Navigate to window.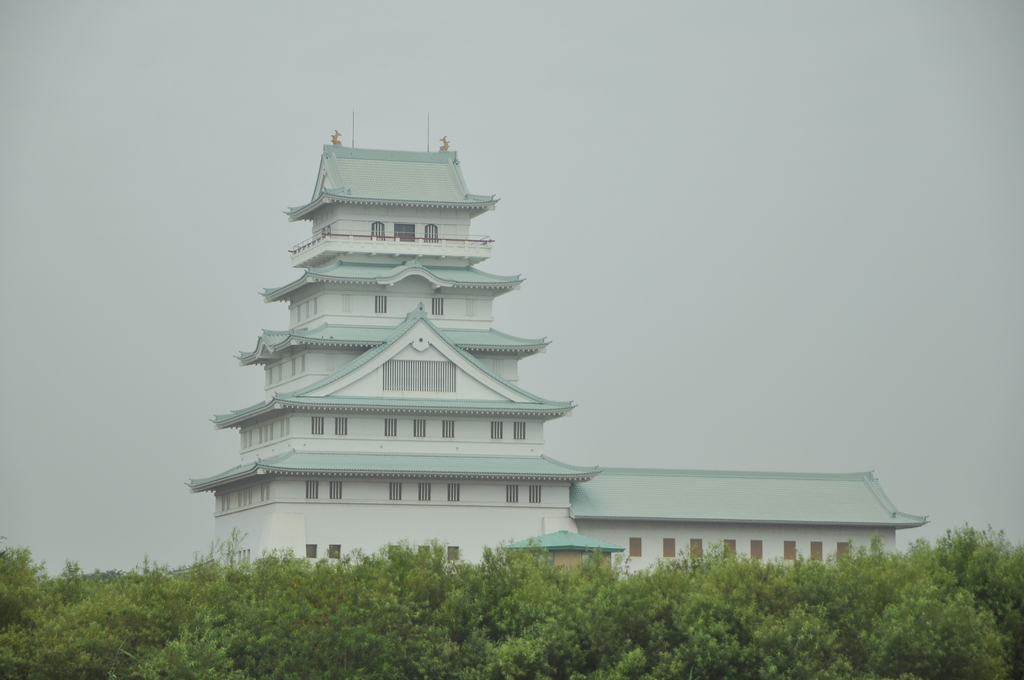
Navigation target: 383,359,460,390.
